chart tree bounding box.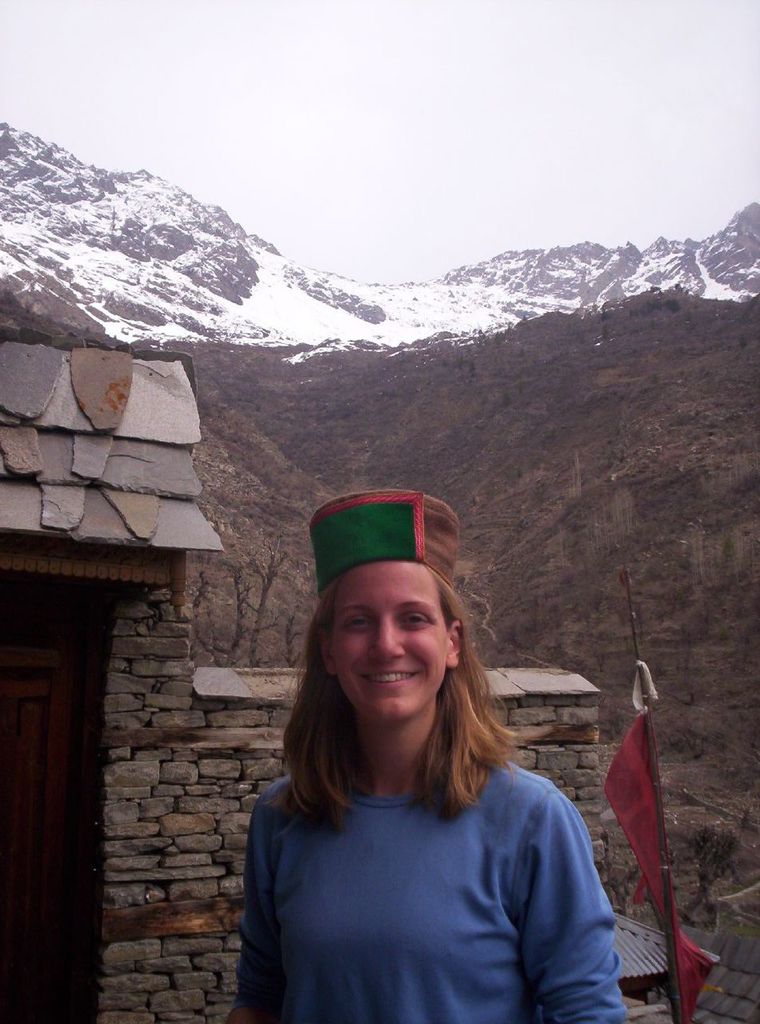
Charted: 190 374 366 688.
